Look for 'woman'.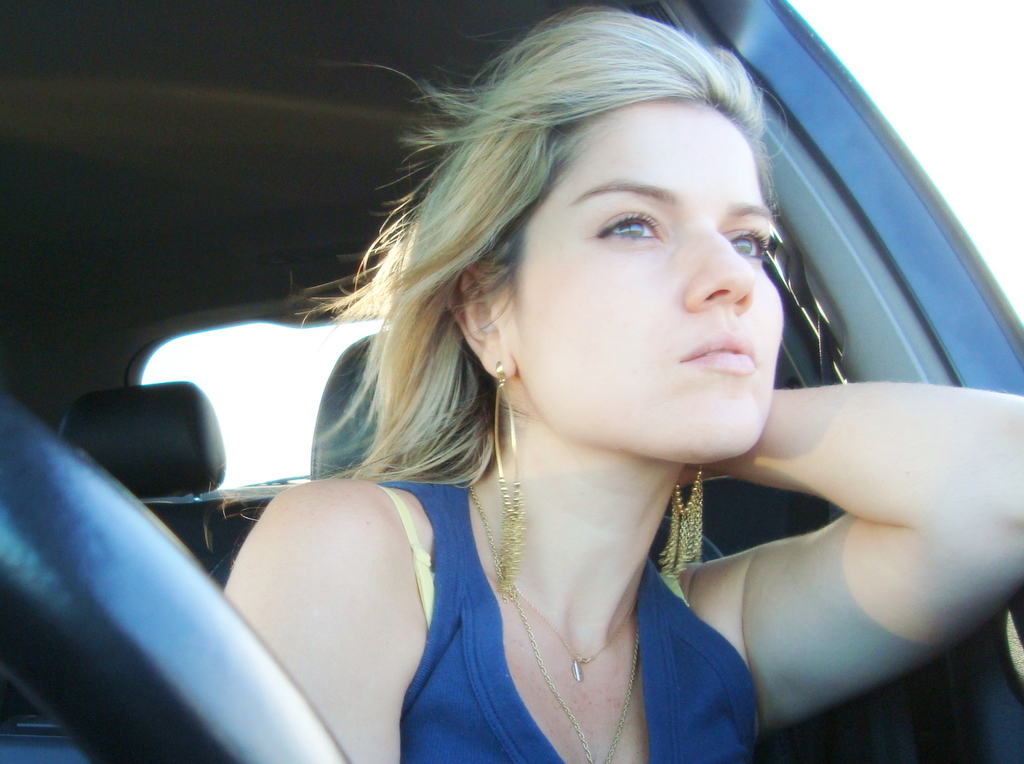
Found: detection(233, 11, 917, 763).
